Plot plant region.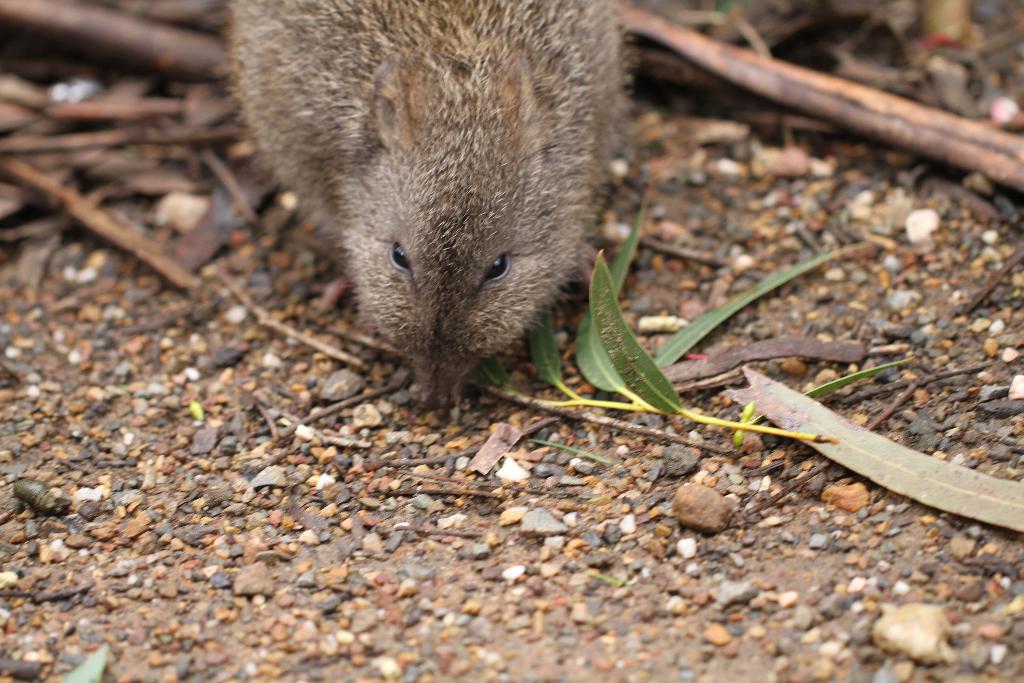
Plotted at [720, 367, 1023, 532].
